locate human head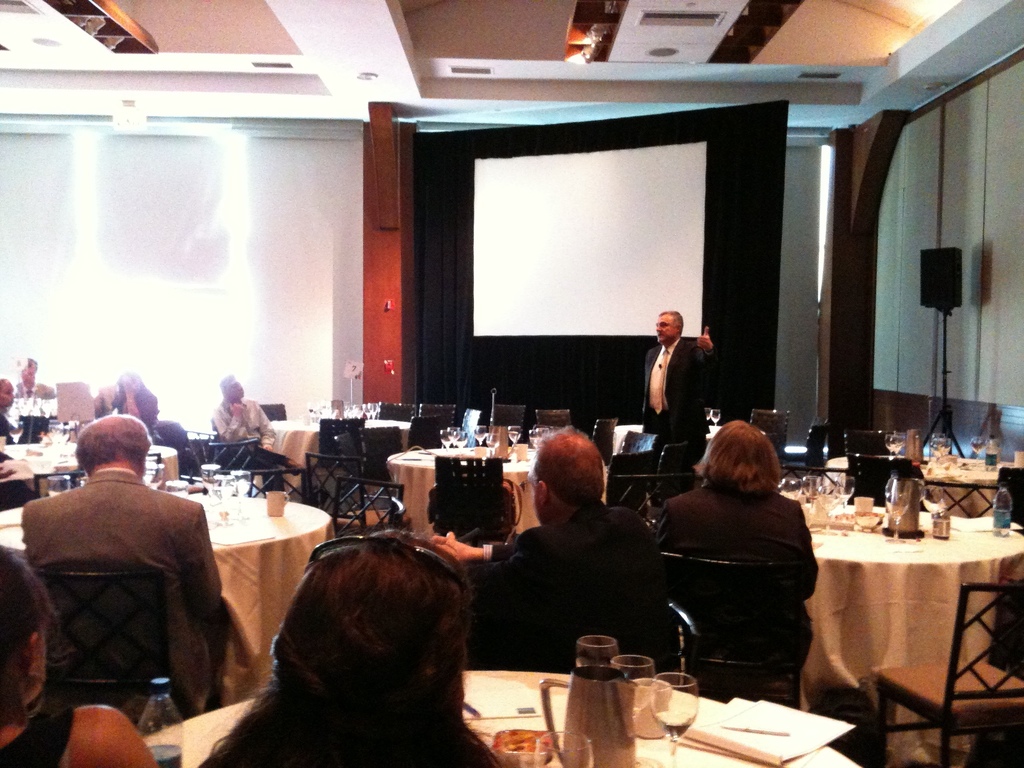
bbox(525, 434, 616, 522)
